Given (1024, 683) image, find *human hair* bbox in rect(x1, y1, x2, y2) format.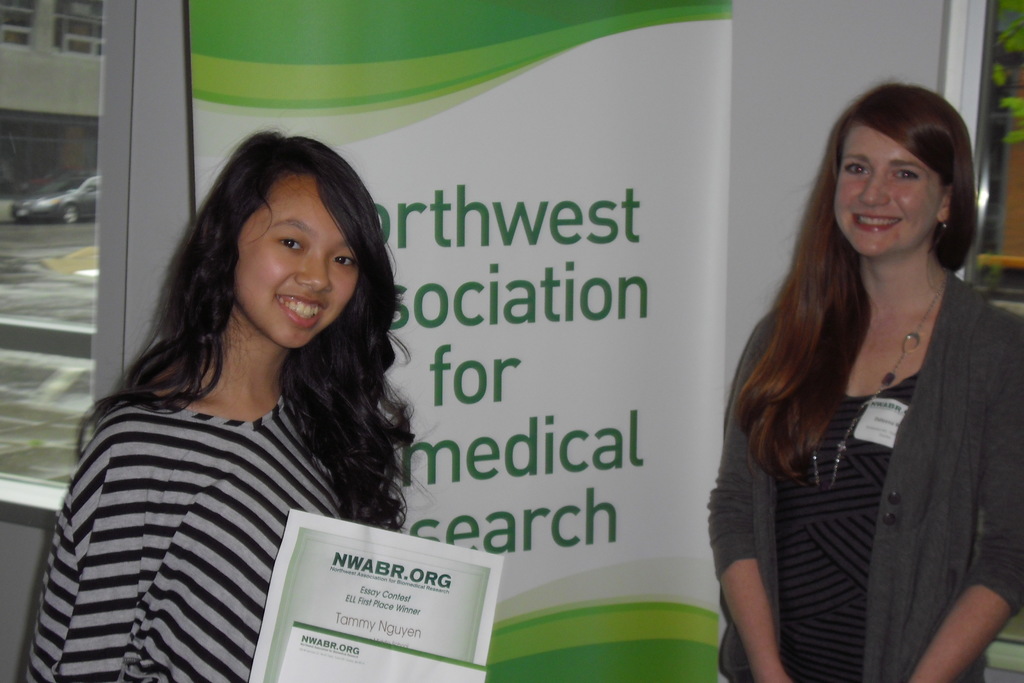
rect(735, 78, 981, 480).
